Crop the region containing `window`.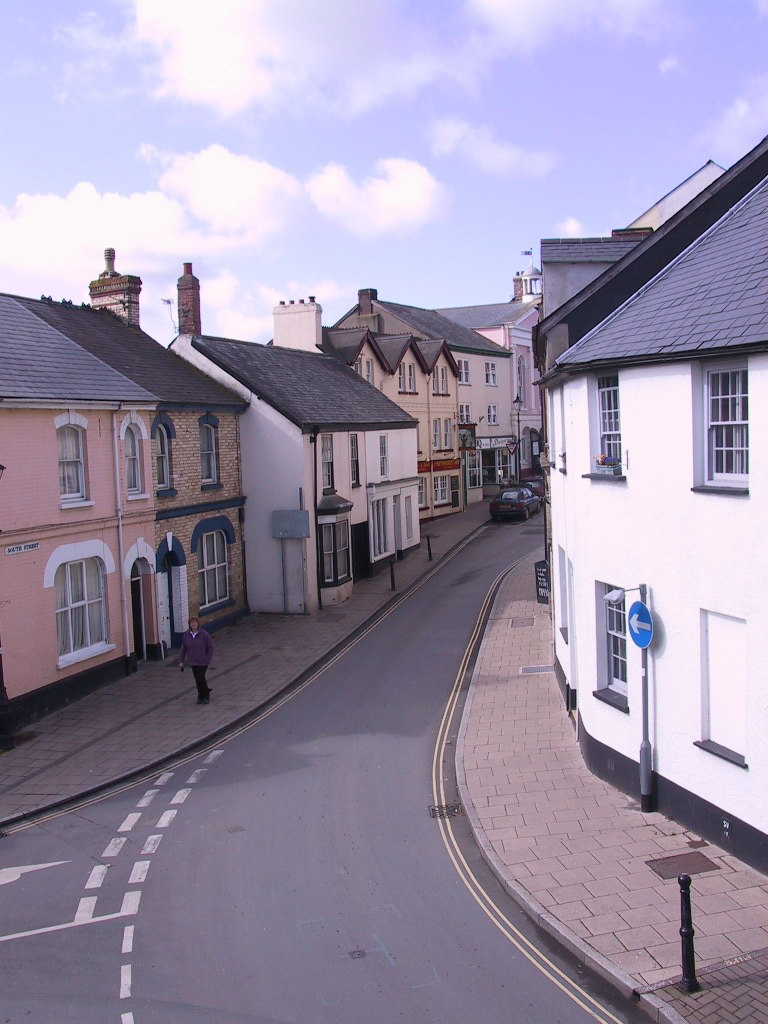
Crop region: x1=373 y1=501 x2=392 y2=554.
